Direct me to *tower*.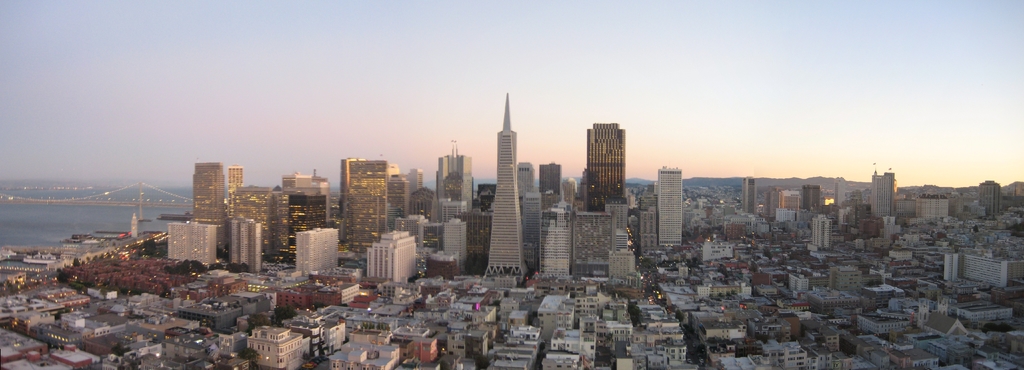
Direction: select_region(468, 93, 547, 268).
